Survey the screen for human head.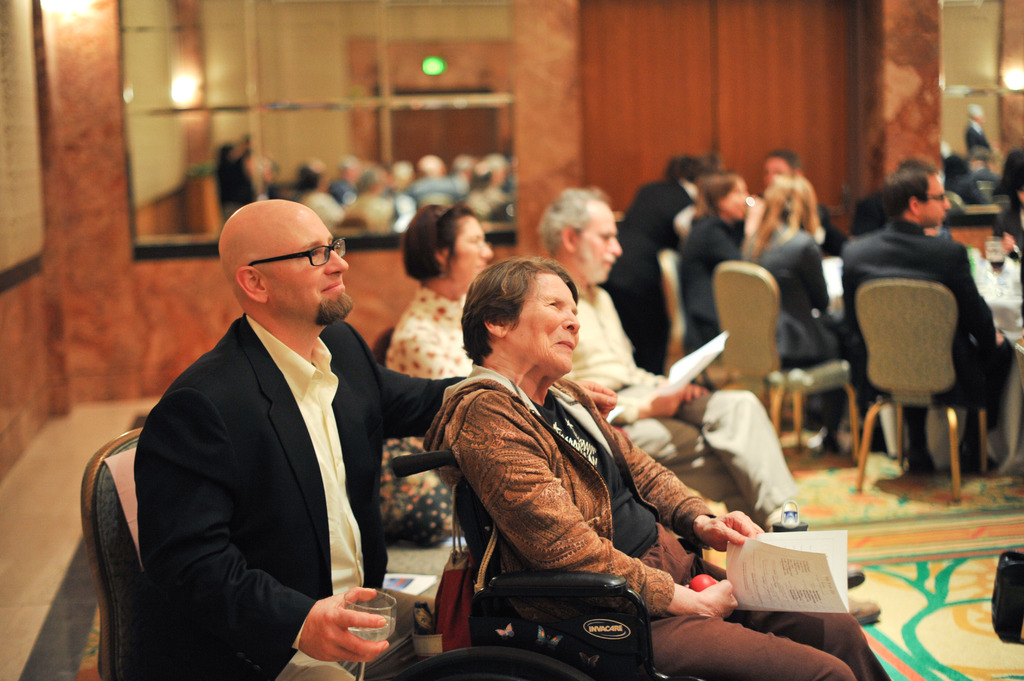
Survey found: <box>701,171,753,222</box>.
